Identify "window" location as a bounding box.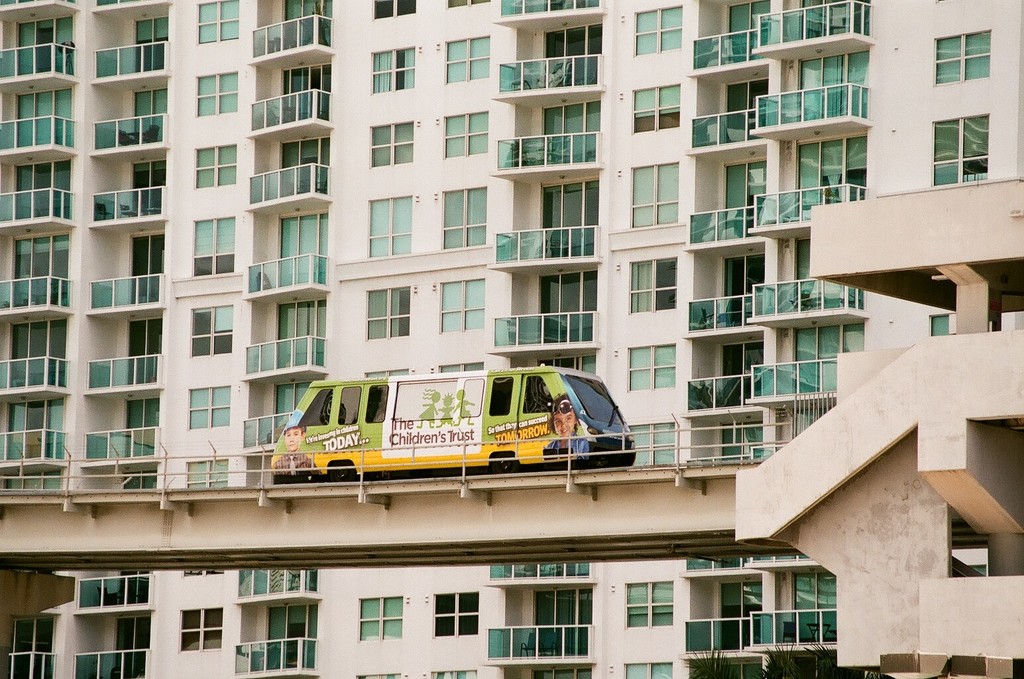
933, 28, 994, 85.
